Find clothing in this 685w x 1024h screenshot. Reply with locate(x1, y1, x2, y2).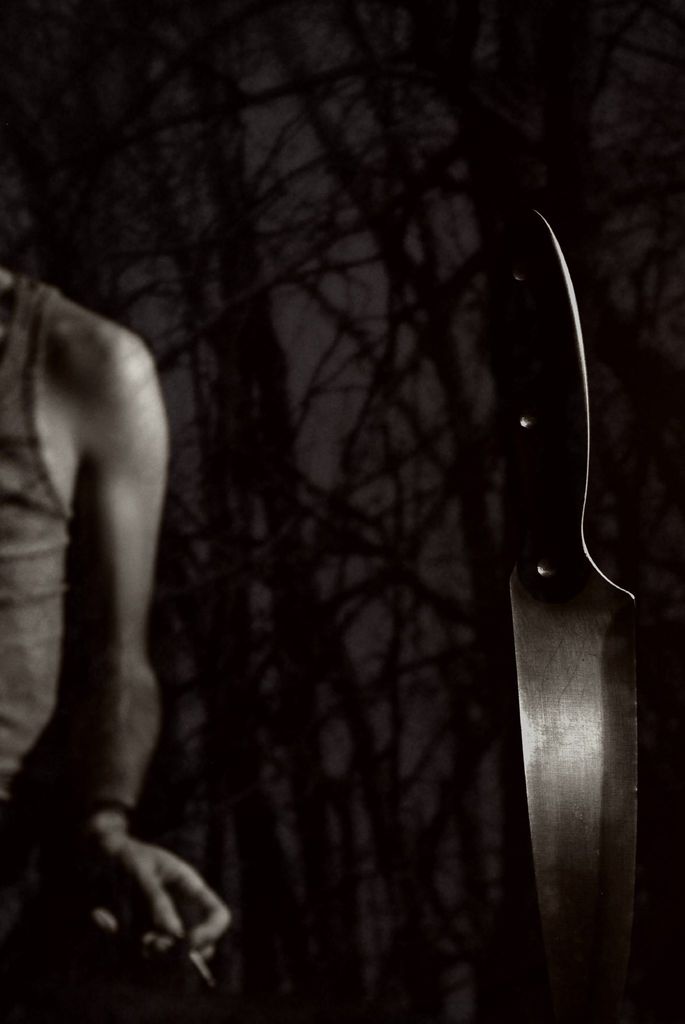
locate(0, 269, 77, 776).
